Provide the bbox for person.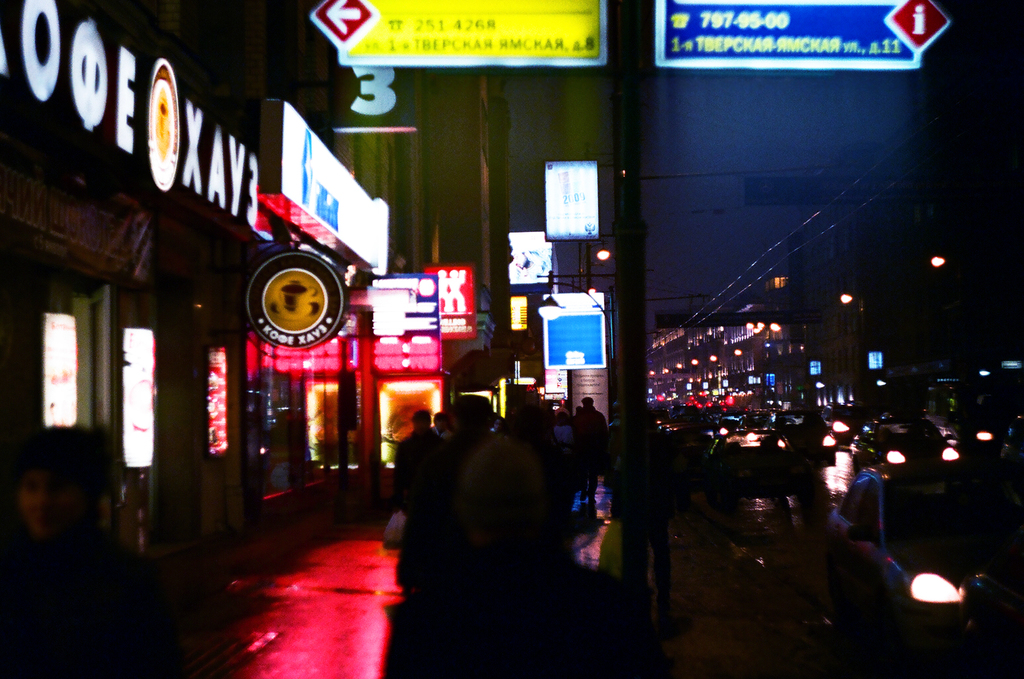
579,395,602,504.
